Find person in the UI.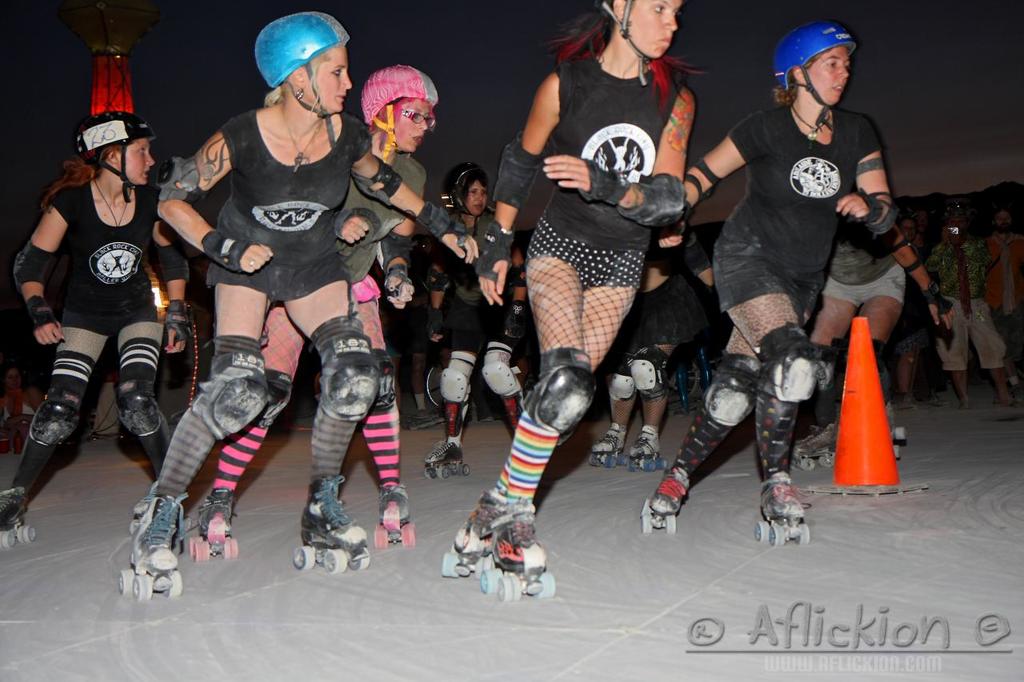
UI element at select_region(808, 222, 954, 474).
